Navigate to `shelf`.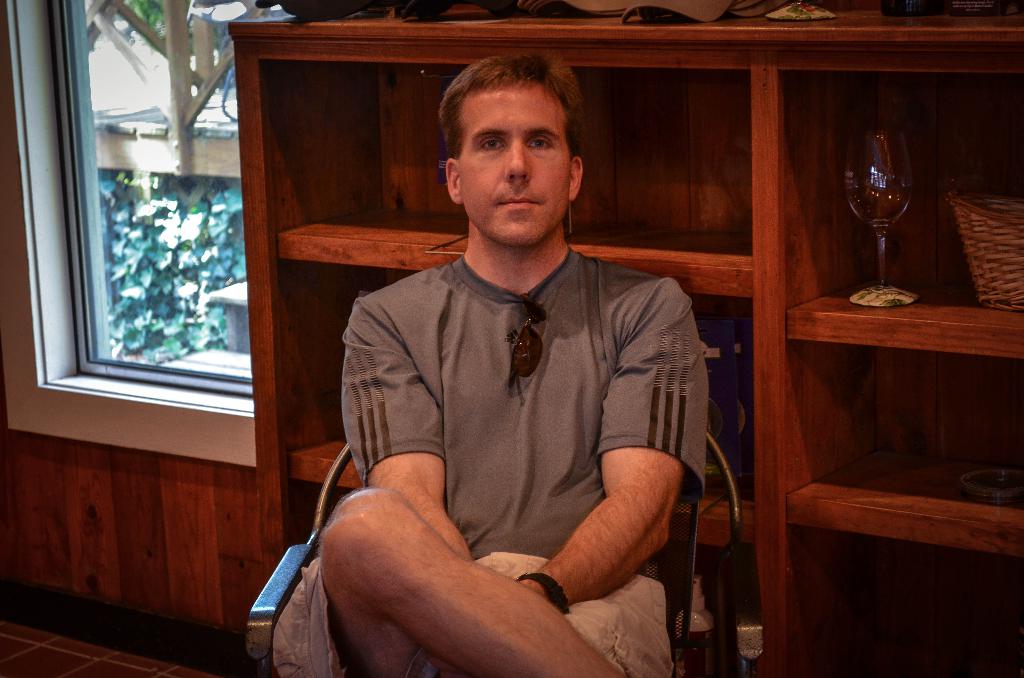
Navigation target: {"x1": 238, "y1": 0, "x2": 1023, "y2": 677}.
